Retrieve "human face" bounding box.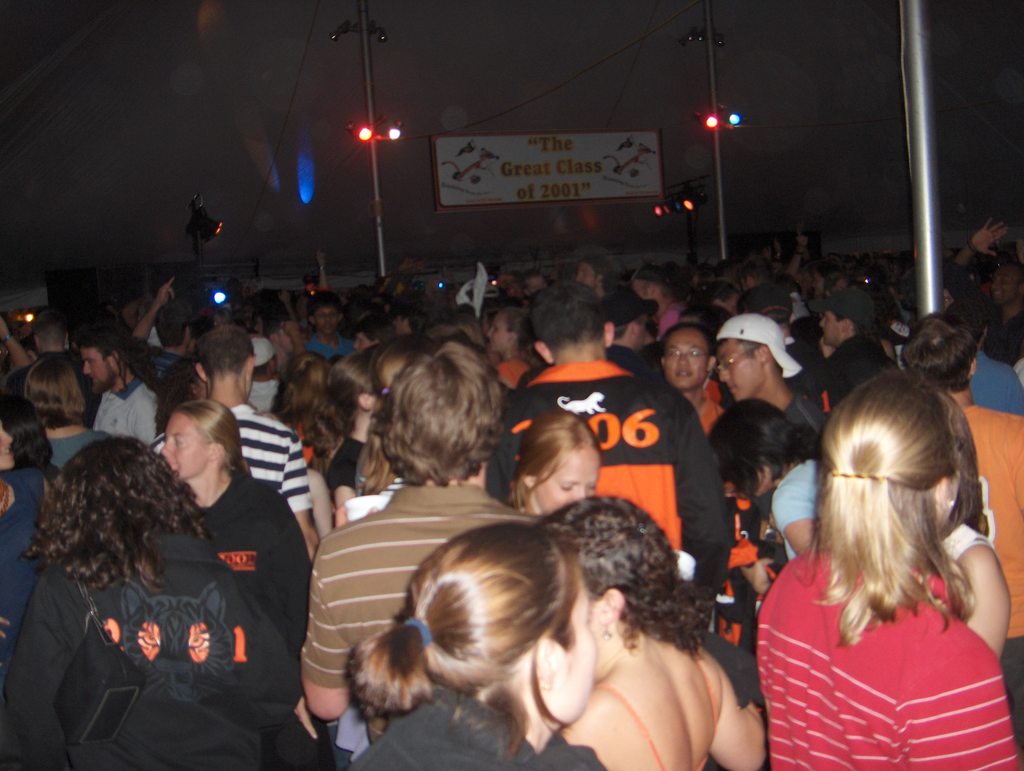
Bounding box: 575,263,599,291.
